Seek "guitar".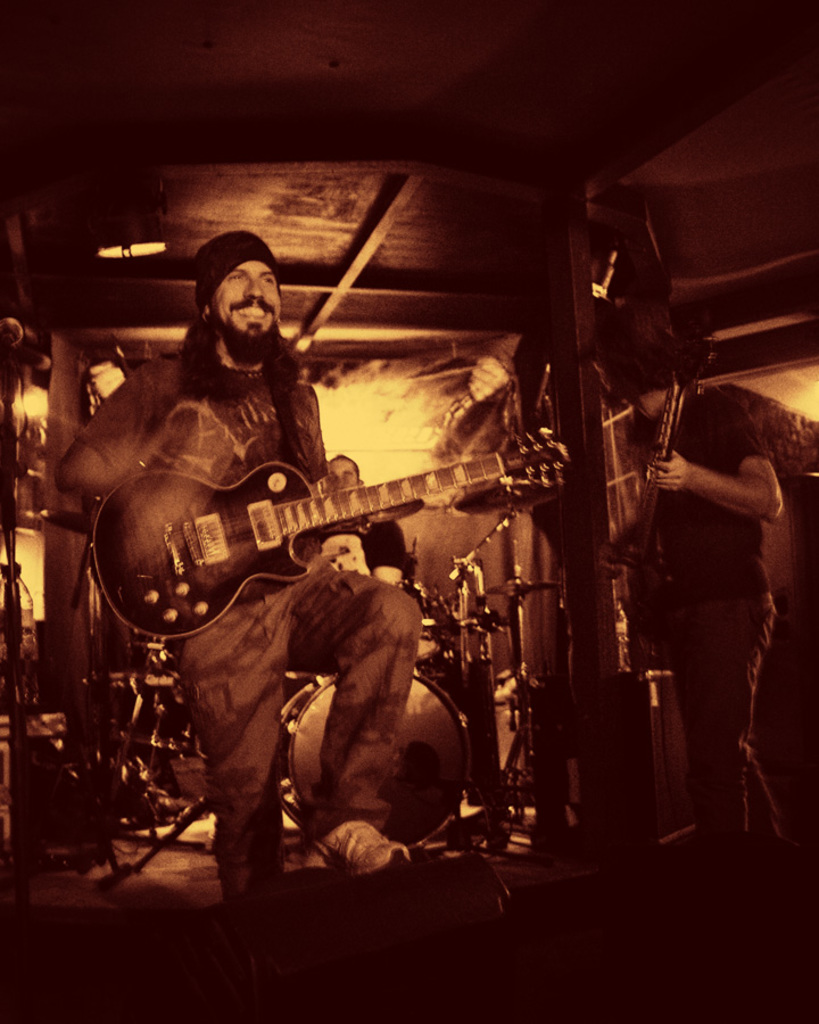
618 344 701 680.
